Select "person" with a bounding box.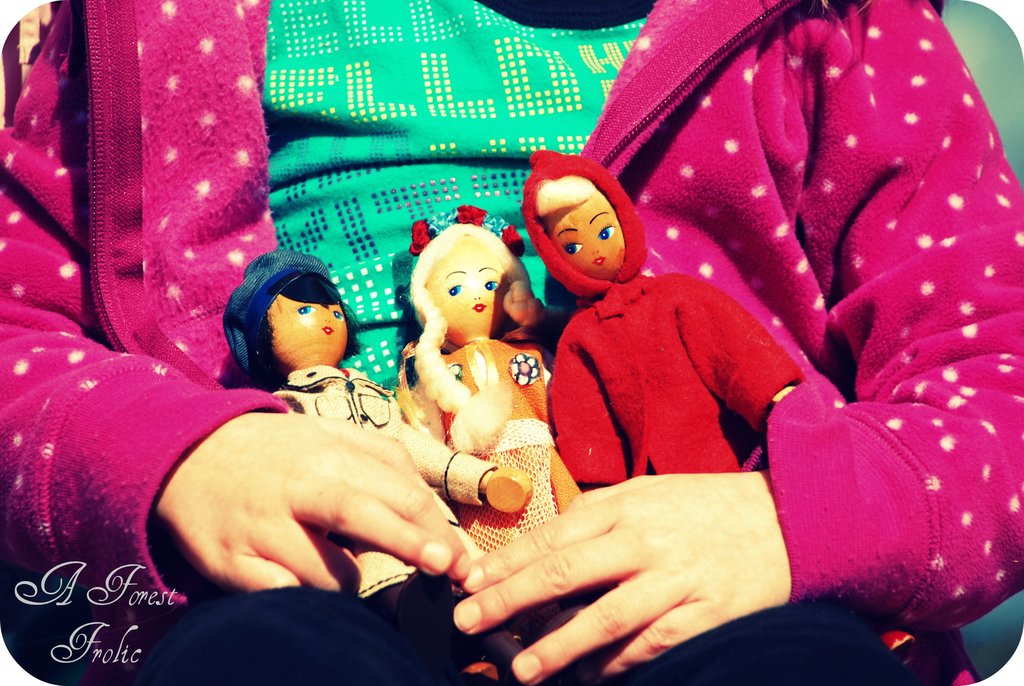
crop(0, 0, 1023, 685).
